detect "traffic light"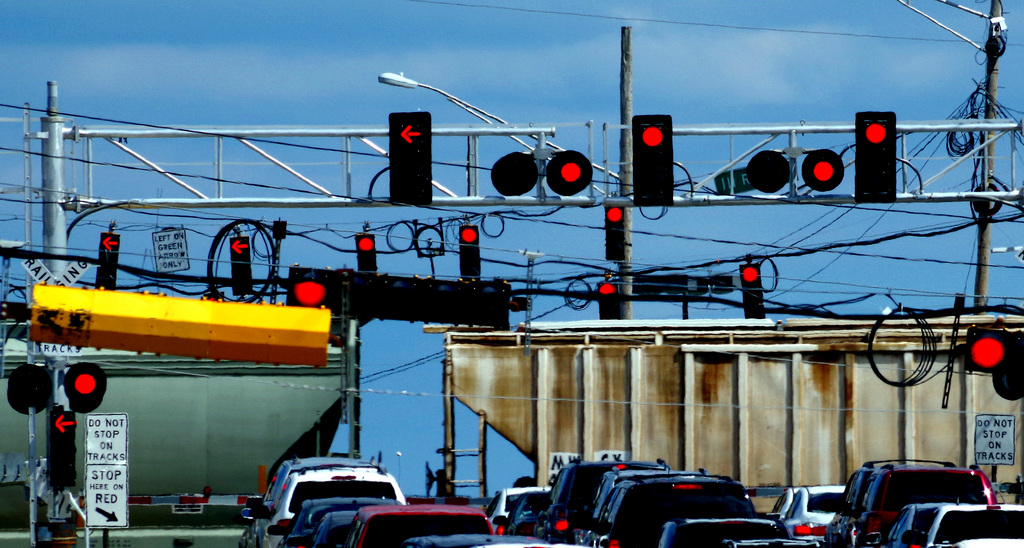
bbox(355, 236, 377, 271)
